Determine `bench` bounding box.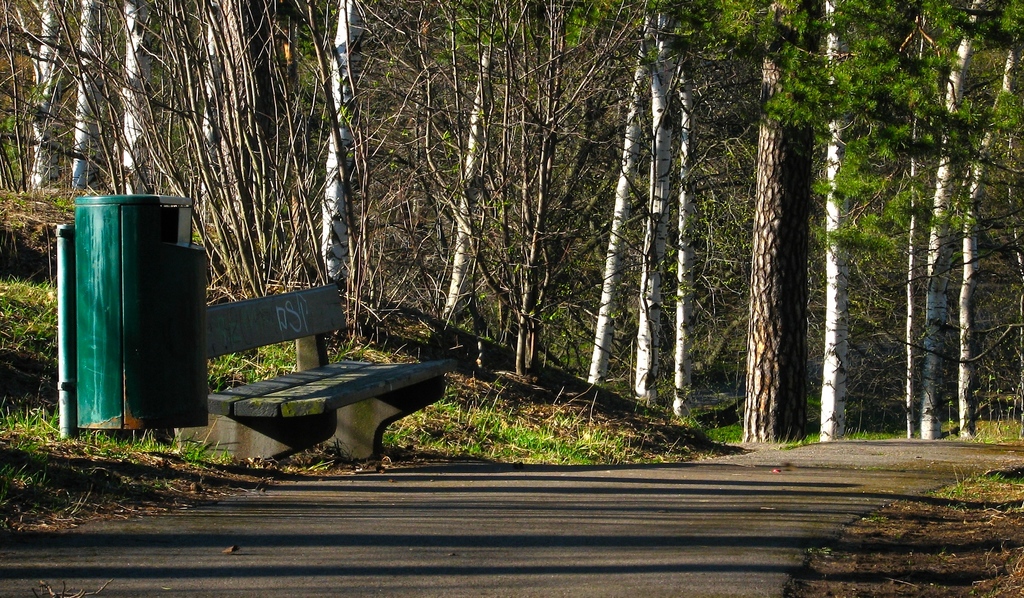
Determined: x1=191, y1=265, x2=462, y2=476.
